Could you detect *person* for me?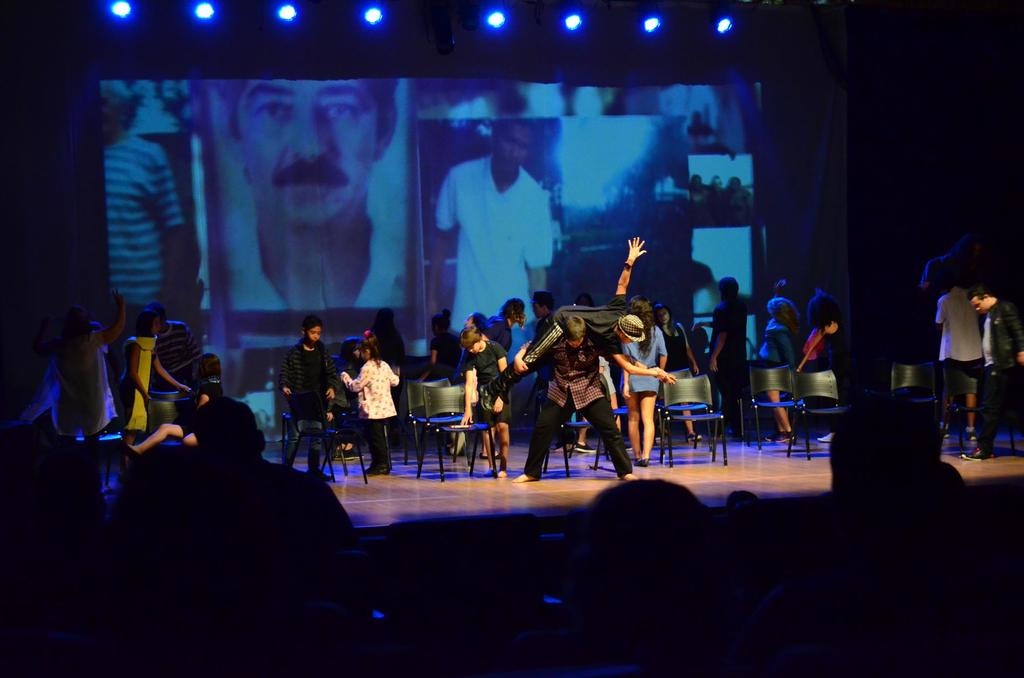
Detection result: Rect(416, 308, 461, 455).
